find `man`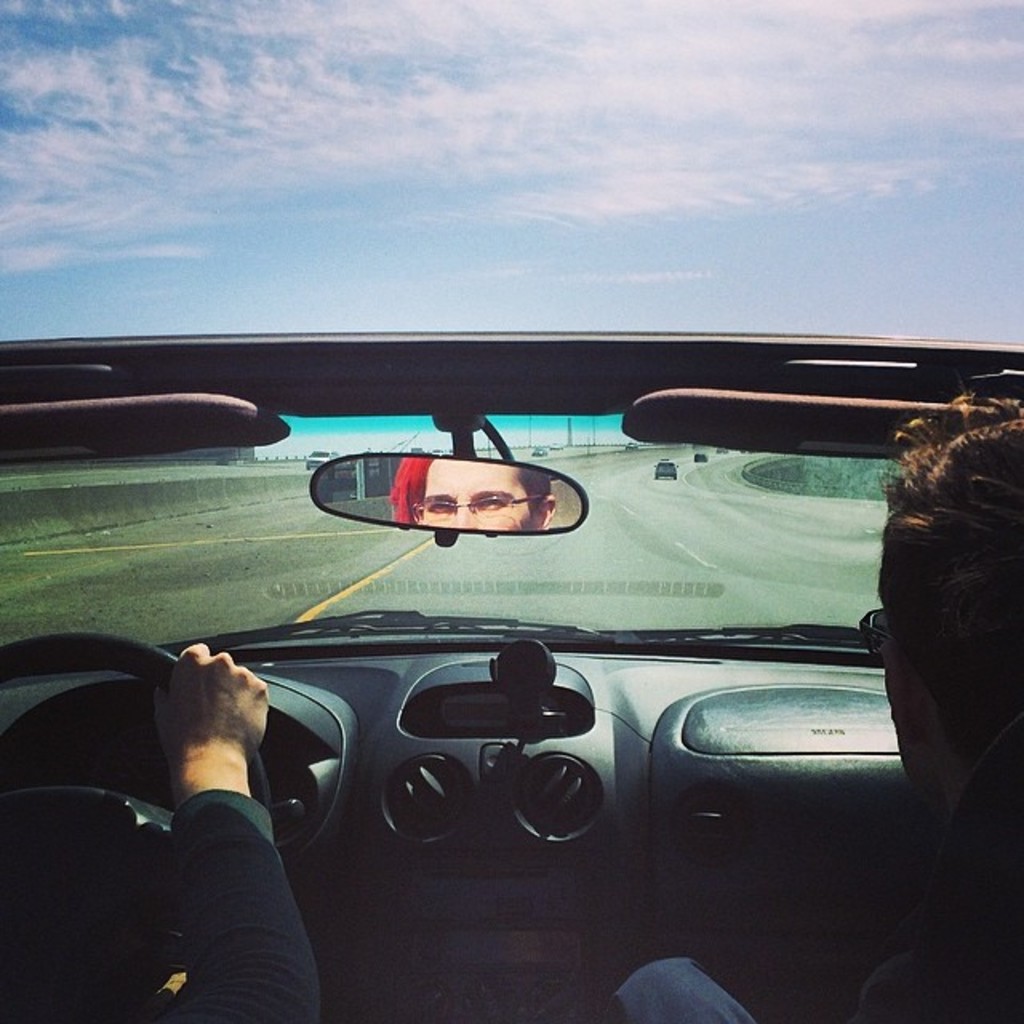
BBox(608, 390, 1022, 1022)
